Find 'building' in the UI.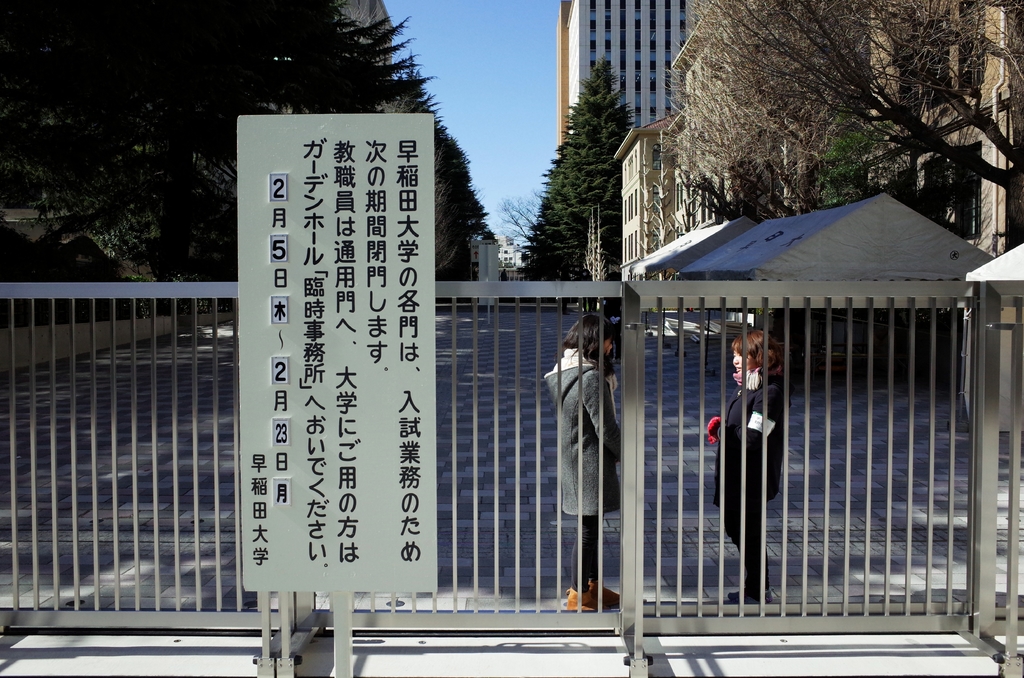
UI element at crop(612, 0, 1023, 282).
